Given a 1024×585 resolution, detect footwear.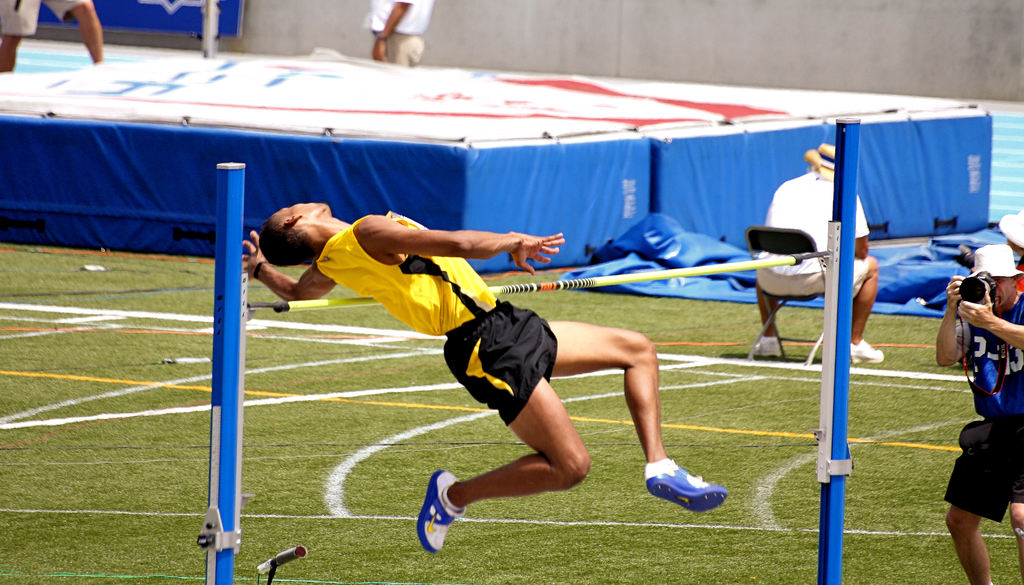
<bbox>853, 341, 884, 366</bbox>.
